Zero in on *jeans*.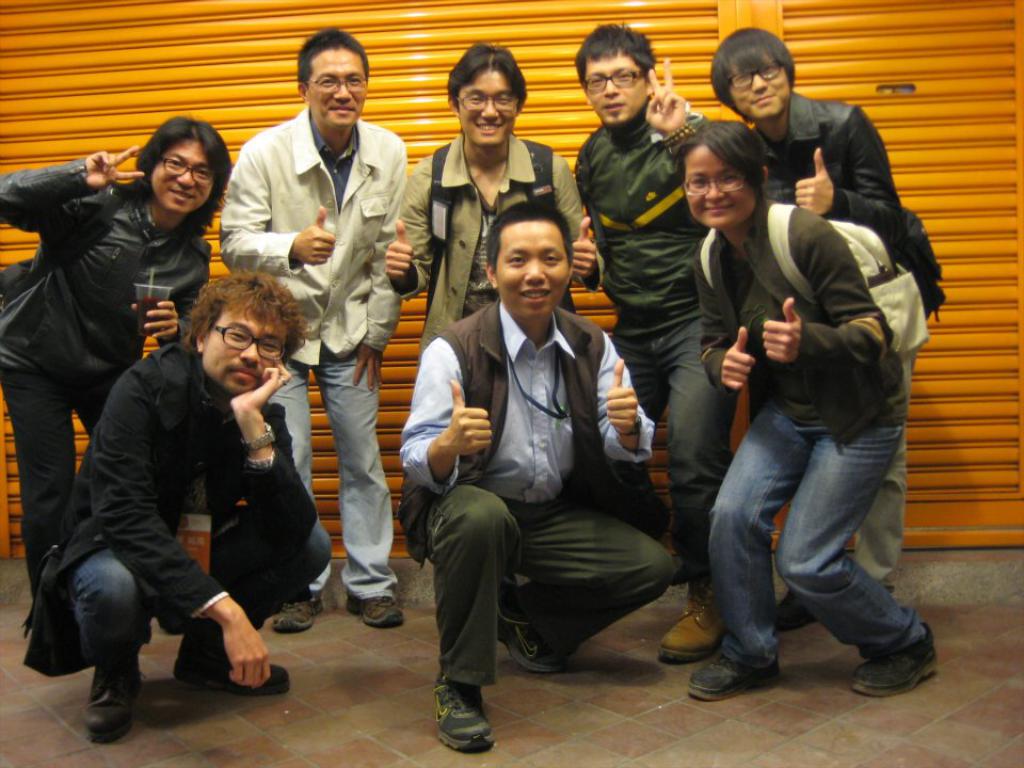
Zeroed in: x1=0, y1=358, x2=137, y2=565.
